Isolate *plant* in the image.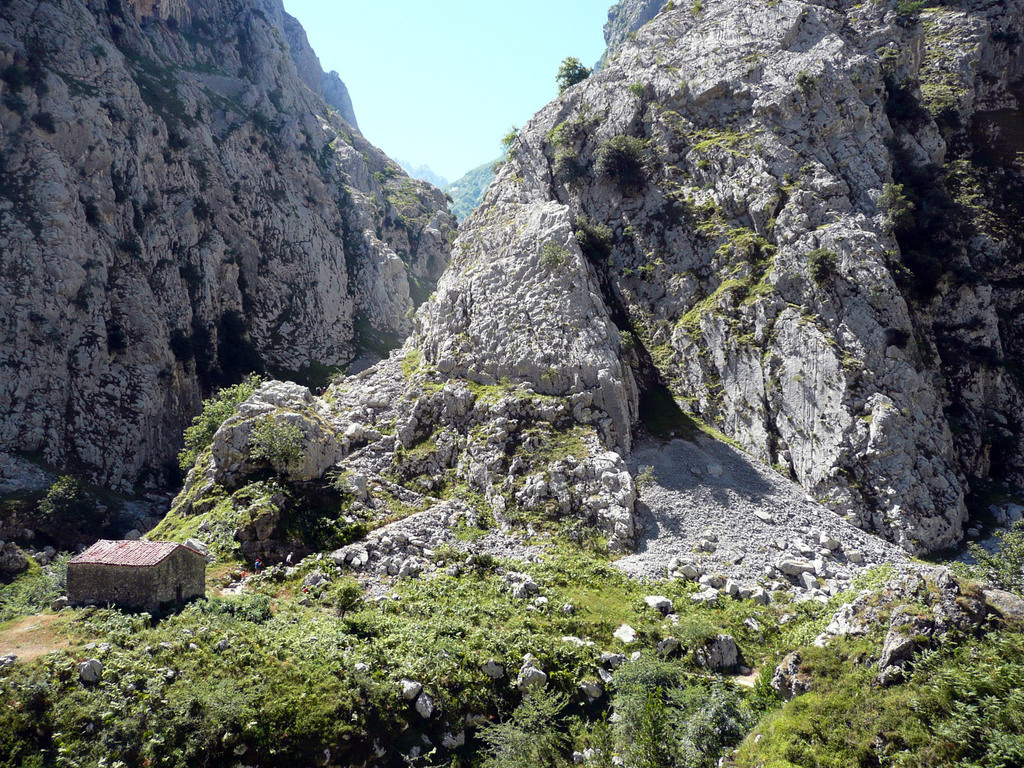
Isolated region: crop(701, 390, 723, 402).
